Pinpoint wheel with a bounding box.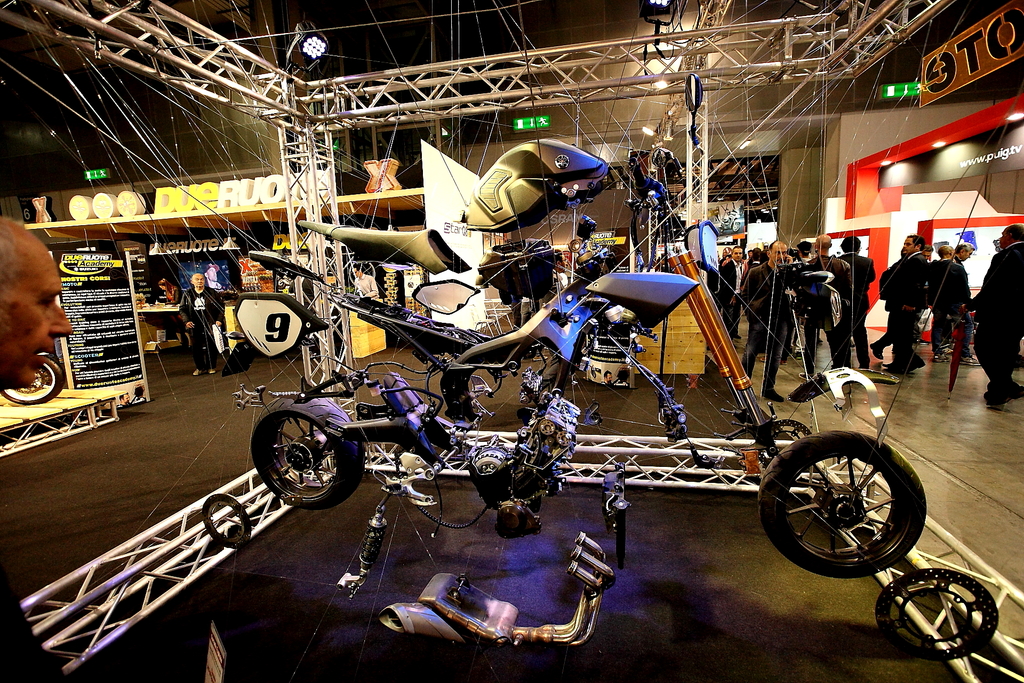
(x1=876, y1=568, x2=996, y2=659).
